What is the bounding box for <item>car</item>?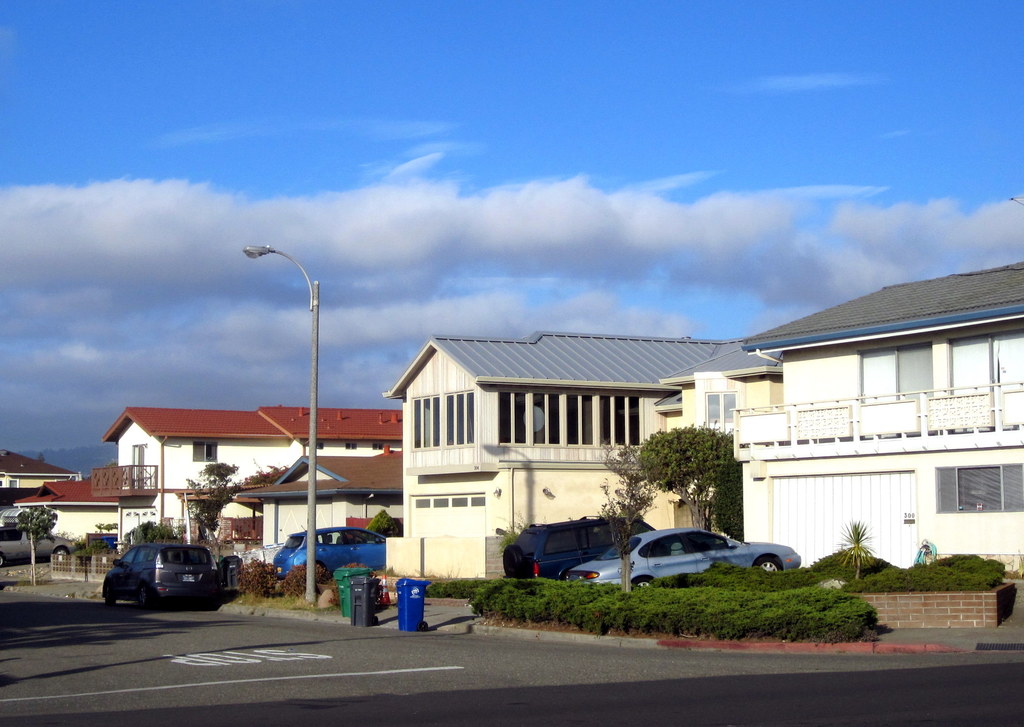
left=99, top=543, right=234, bottom=614.
